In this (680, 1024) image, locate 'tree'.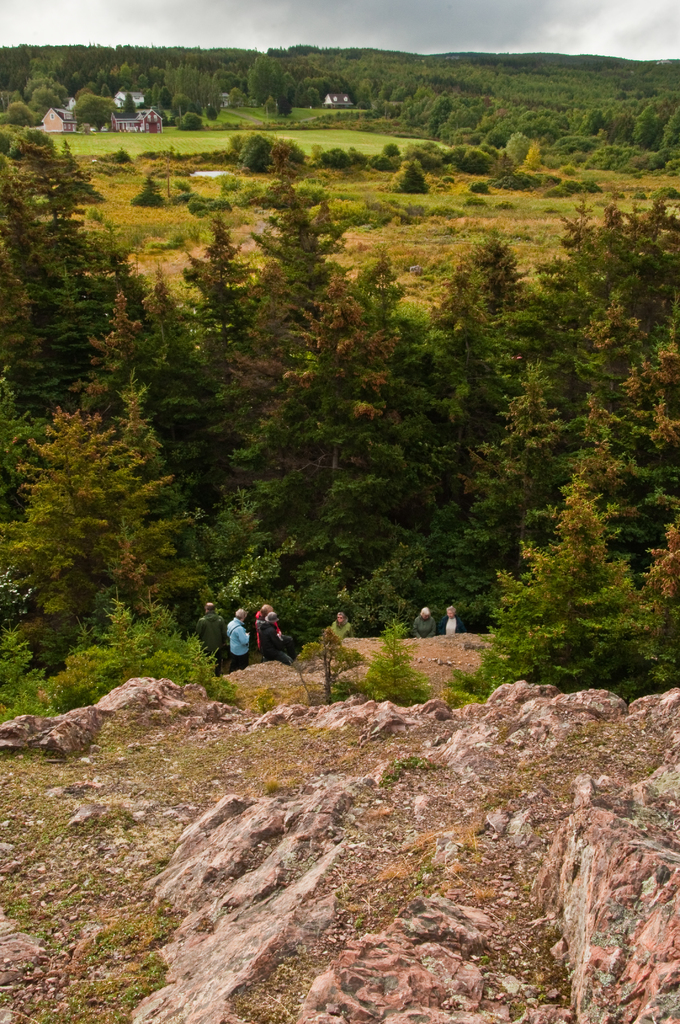
Bounding box: crop(76, 98, 113, 135).
